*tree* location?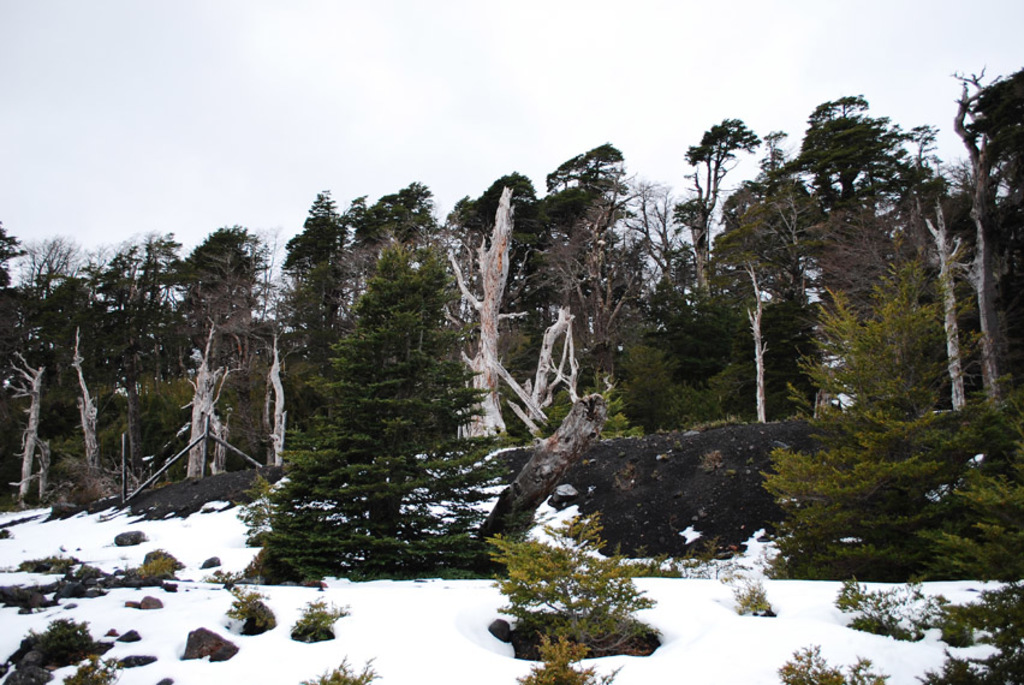
766/83/952/260
